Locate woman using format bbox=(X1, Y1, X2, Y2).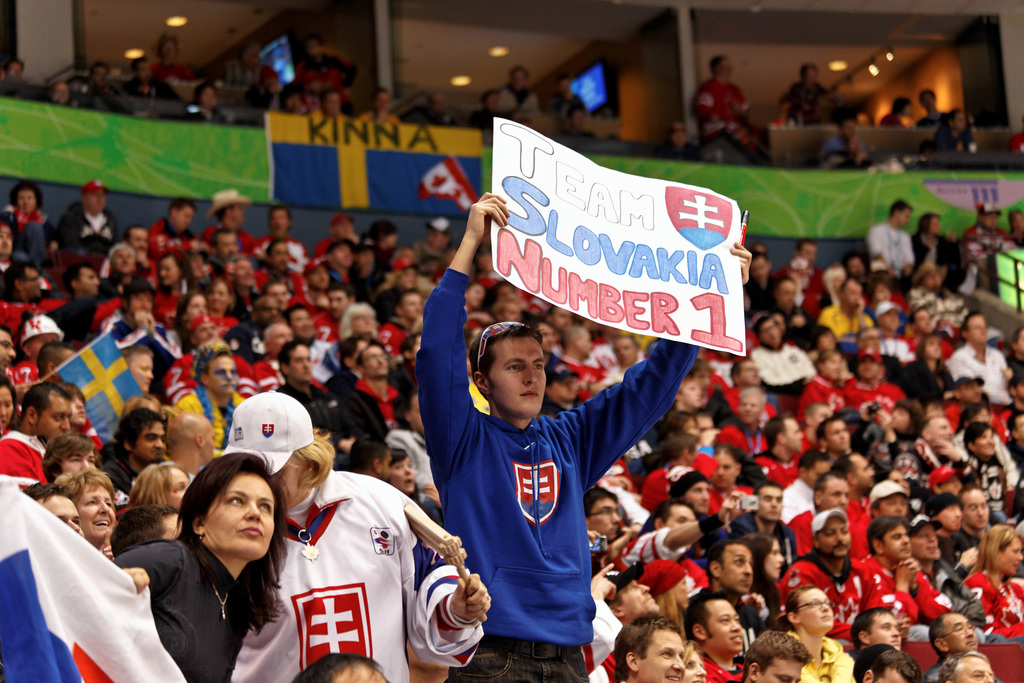
bbox=(170, 291, 215, 359).
